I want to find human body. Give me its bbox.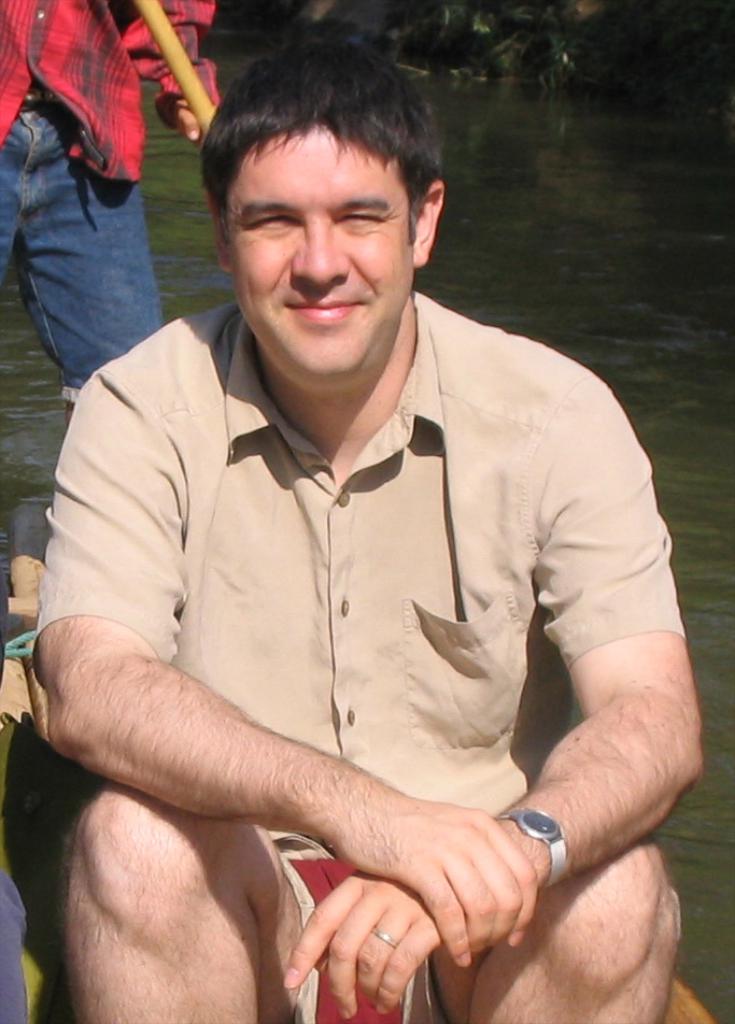
detection(0, 170, 720, 1023).
